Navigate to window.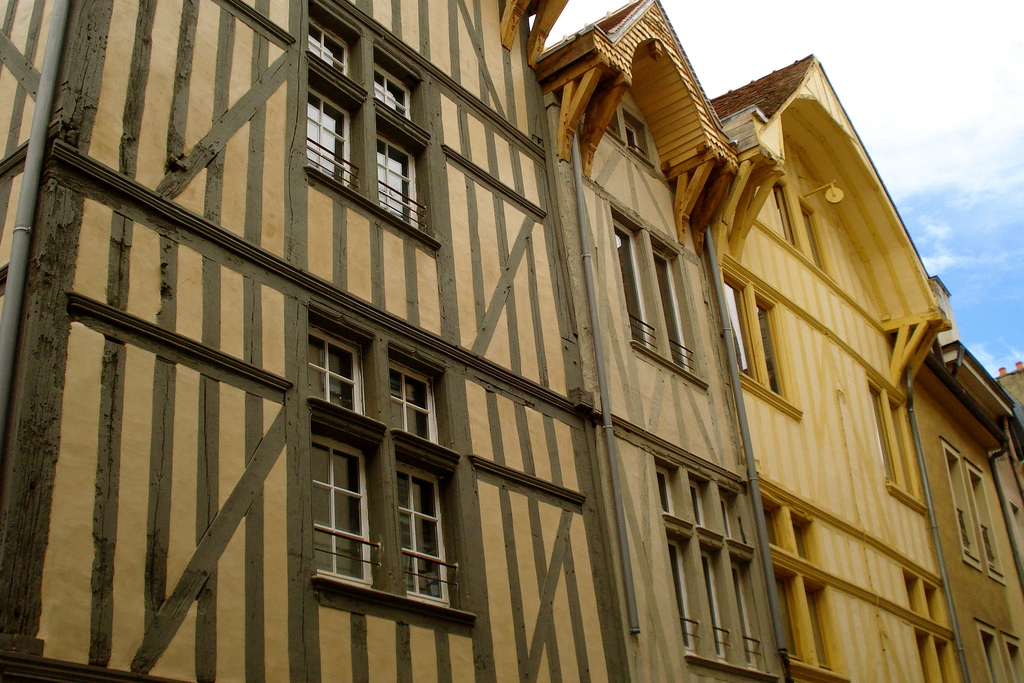
Navigation target: locate(598, 114, 654, 176).
